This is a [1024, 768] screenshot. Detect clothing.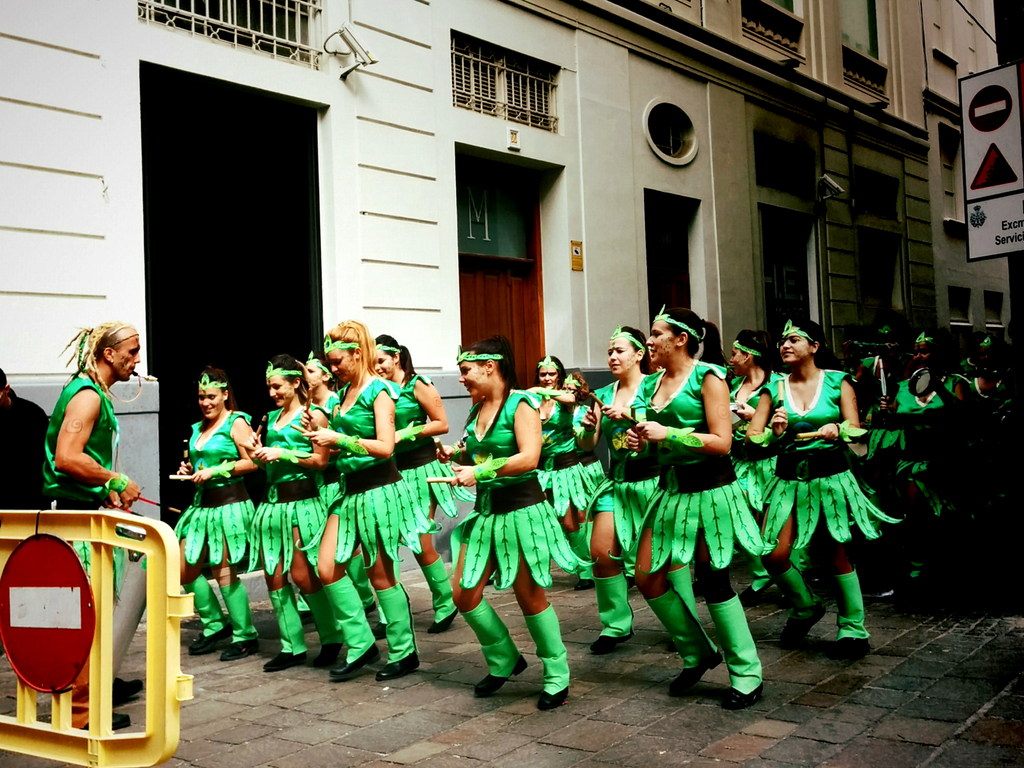
x1=36 y1=356 x2=128 y2=520.
